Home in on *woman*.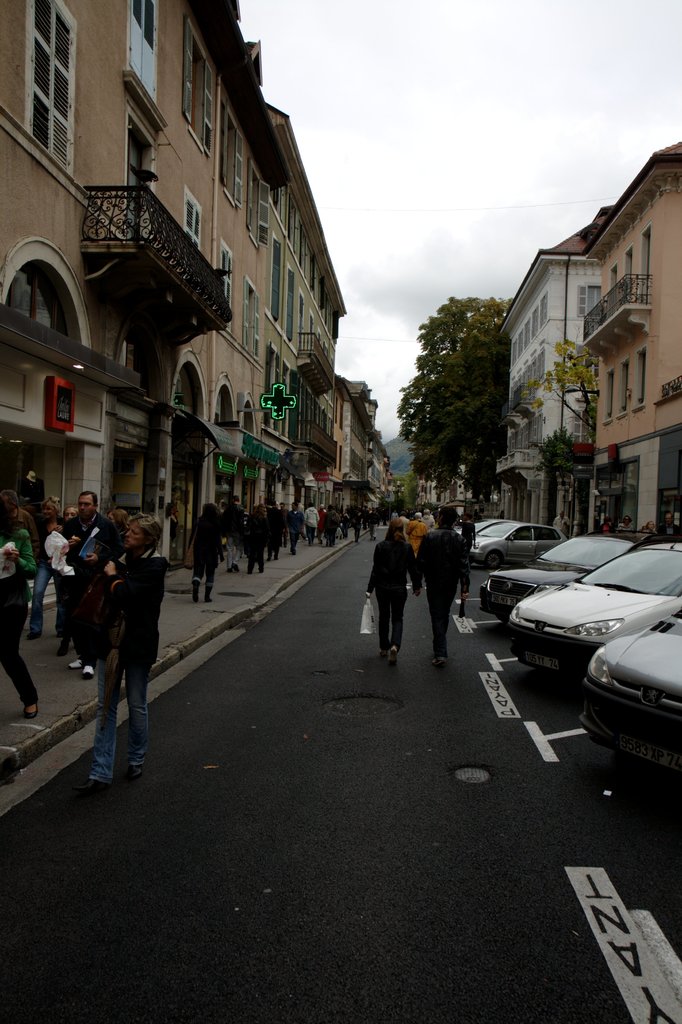
Homed in at [x1=62, y1=506, x2=78, y2=522].
